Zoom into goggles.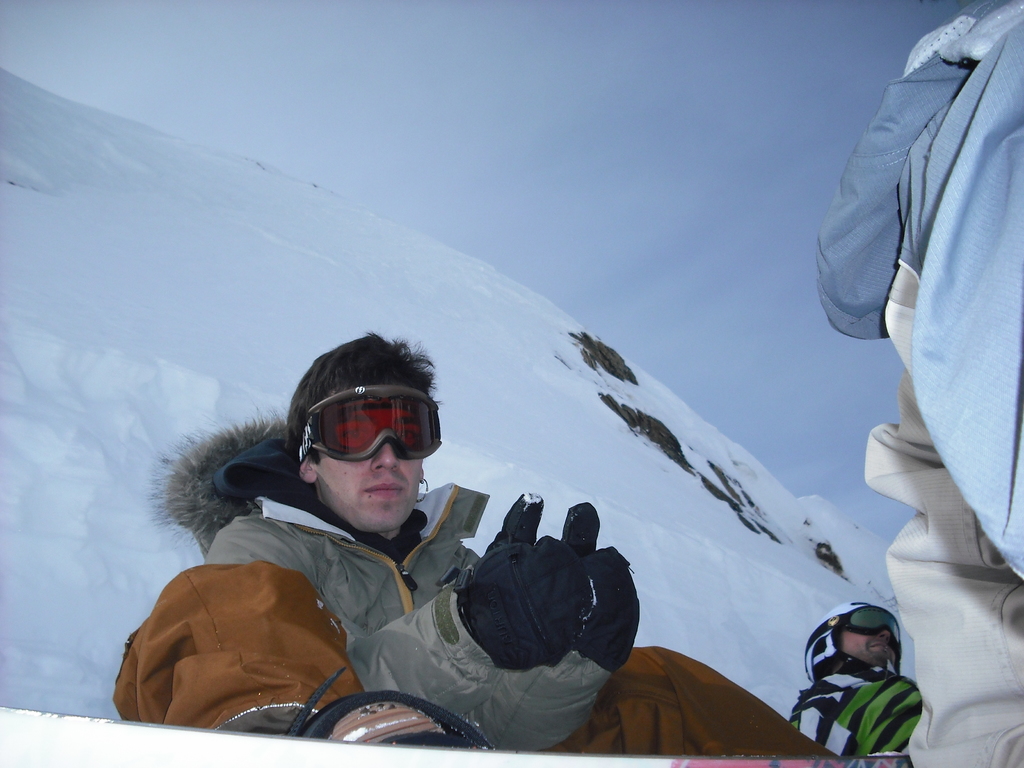
Zoom target: bbox(272, 384, 445, 487).
